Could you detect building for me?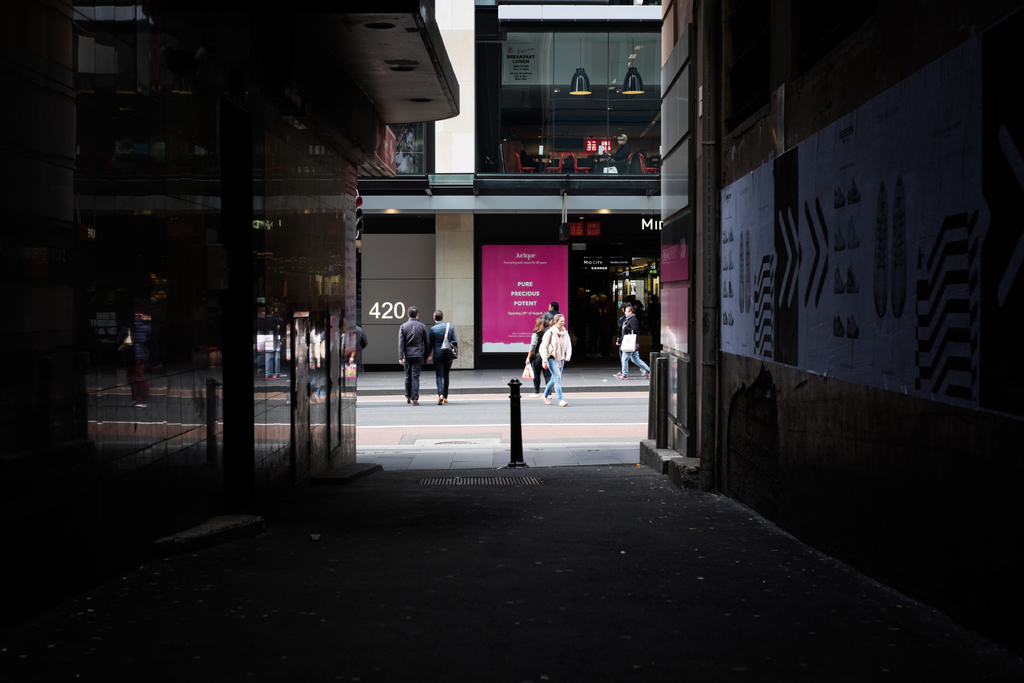
Detection result: region(355, 0, 662, 364).
